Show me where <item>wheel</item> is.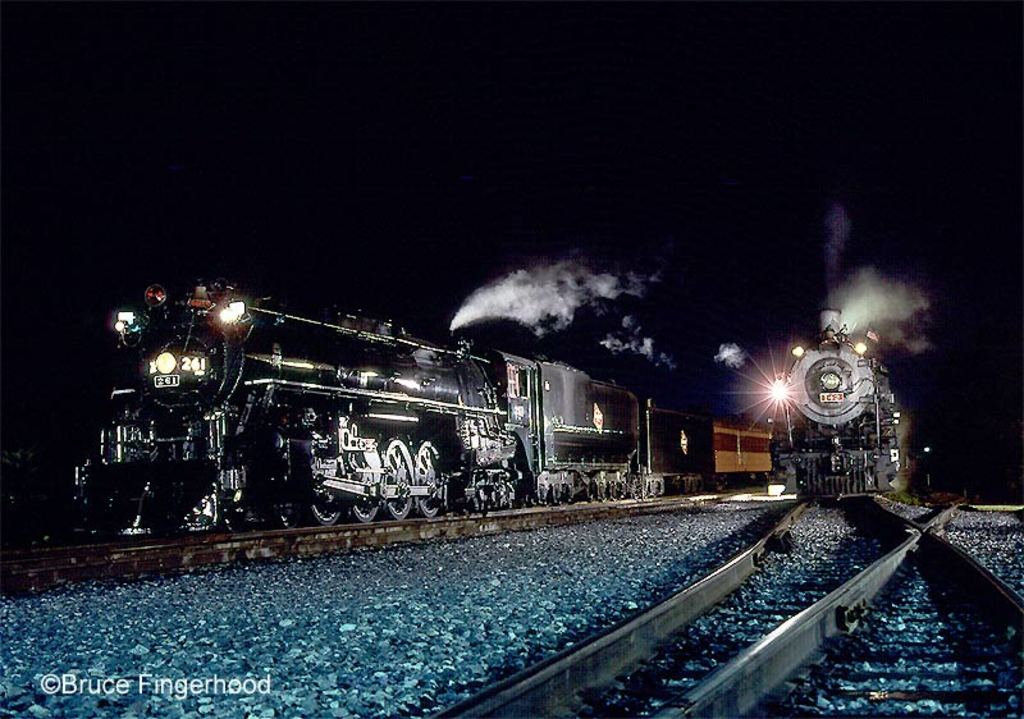
<item>wheel</item> is at rect(535, 485, 552, 507).
